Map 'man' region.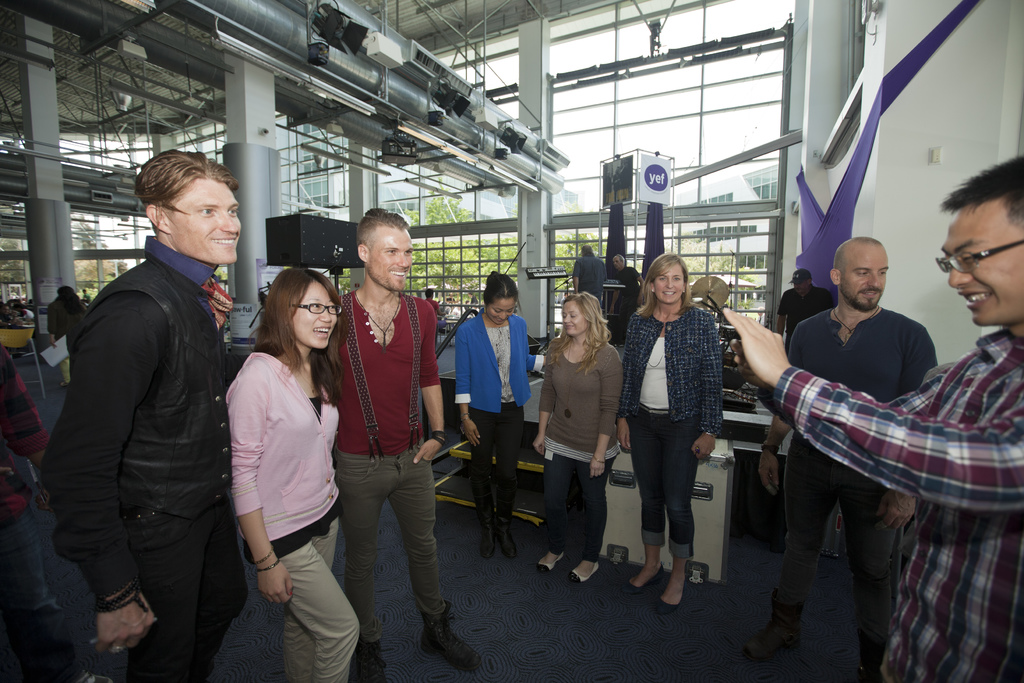
Mapped to box(609, 251, 647, 324).
